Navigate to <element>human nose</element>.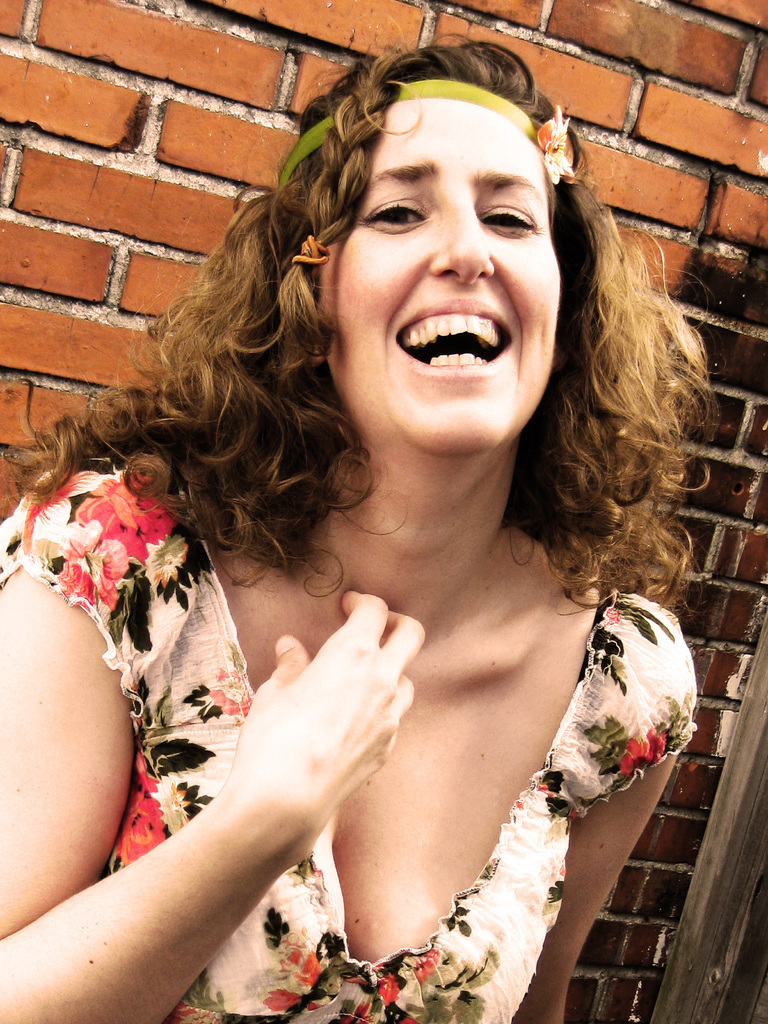
Navigation target: {"x1": 427, "y1": 195, "x2": 492, "y2": 286}.
